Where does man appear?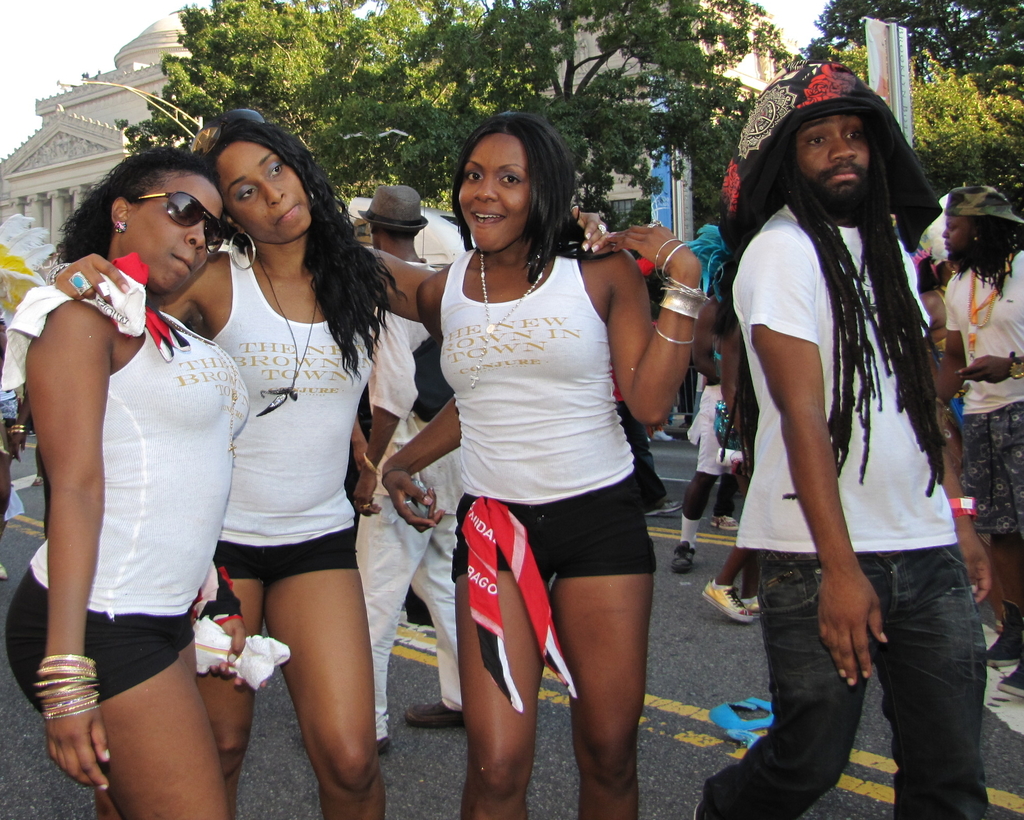
Appears at 347:184:458:750.
